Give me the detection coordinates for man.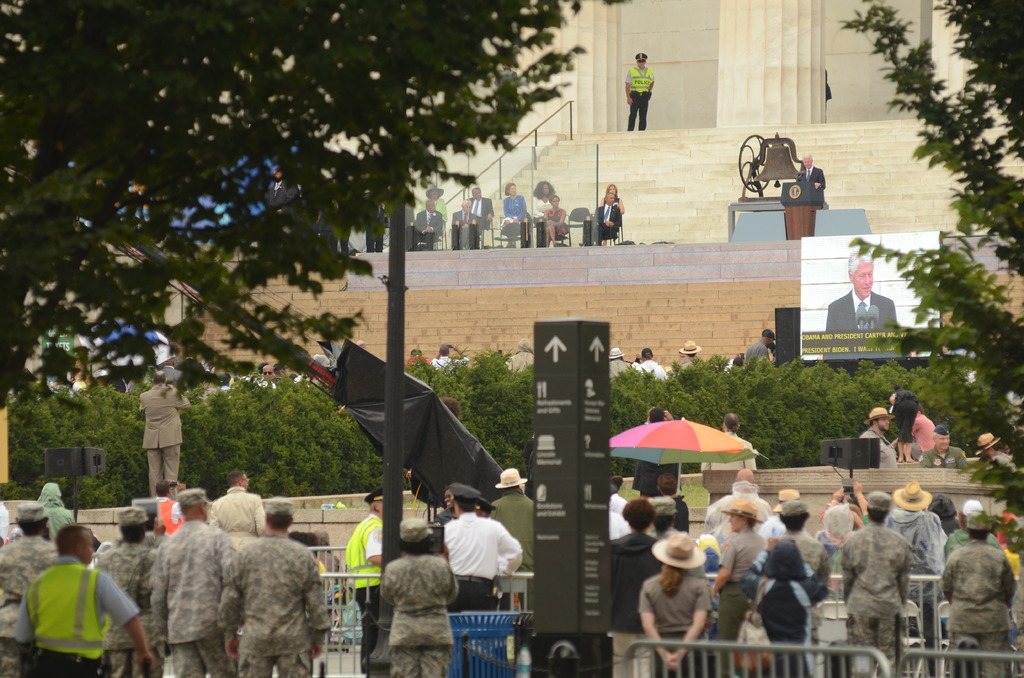
709/467/774/519.
